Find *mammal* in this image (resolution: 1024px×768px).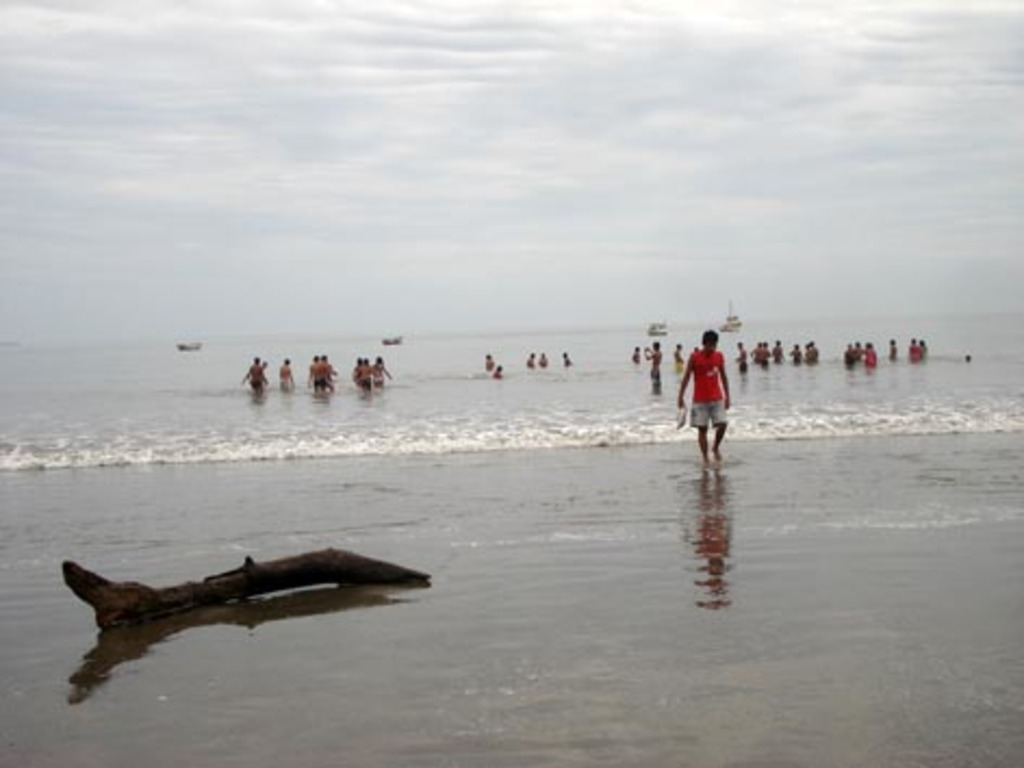
Rect(790, 341, 798, 367).
